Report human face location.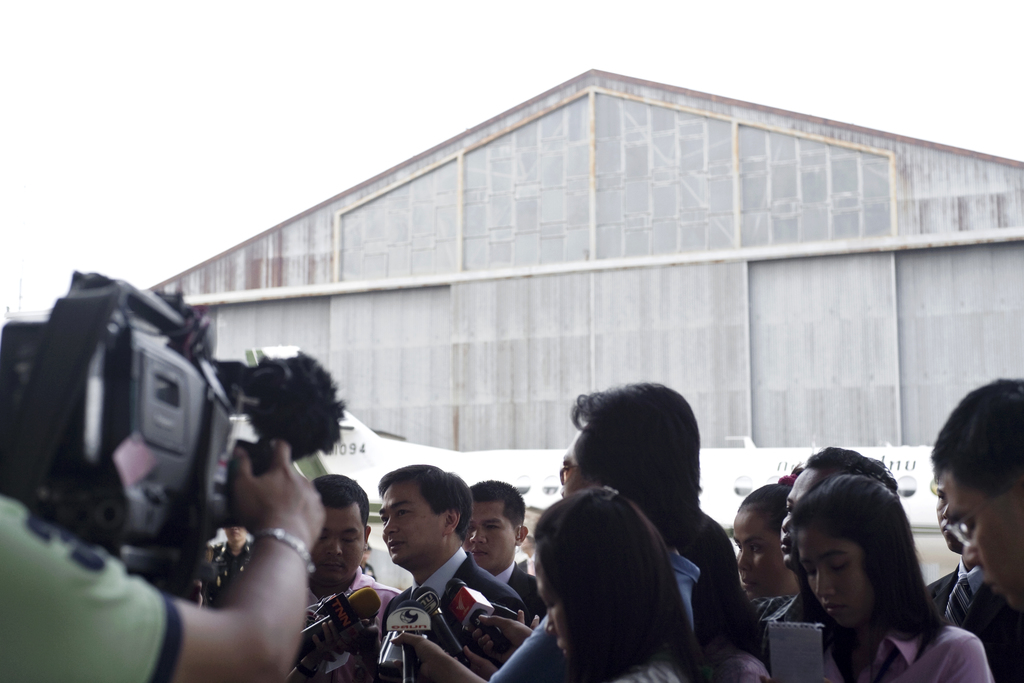
Report: locate(309, 506, 367, 584).
